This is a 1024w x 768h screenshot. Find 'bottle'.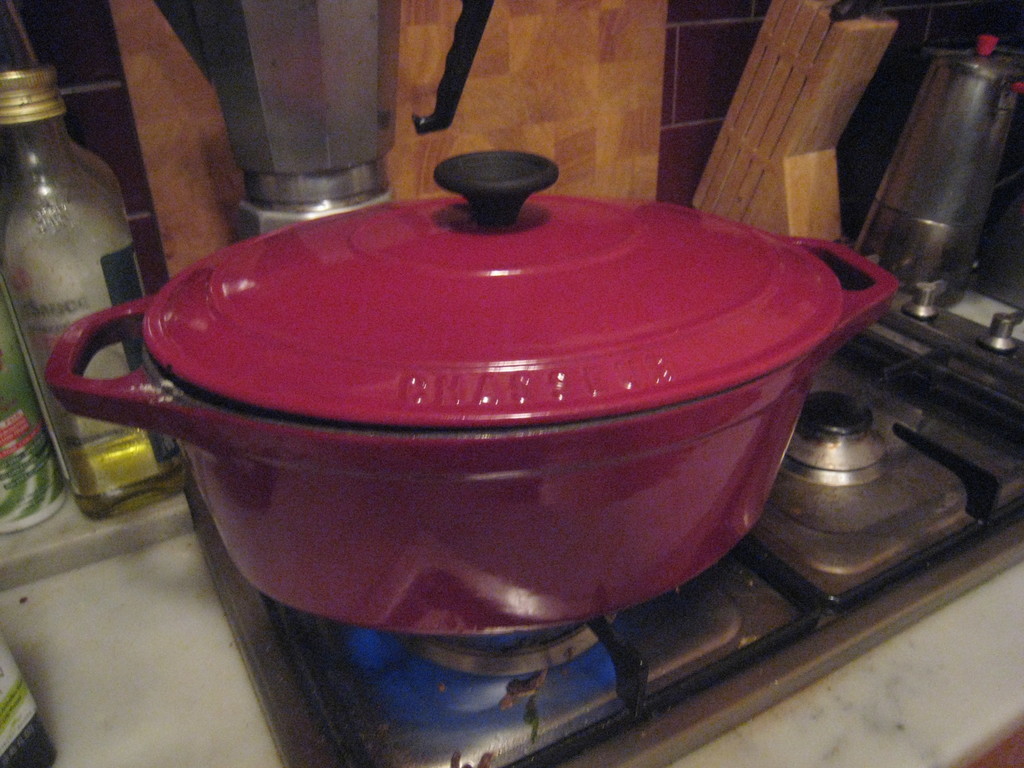
Bounding box: Rect(0, 60, 187, 517).
